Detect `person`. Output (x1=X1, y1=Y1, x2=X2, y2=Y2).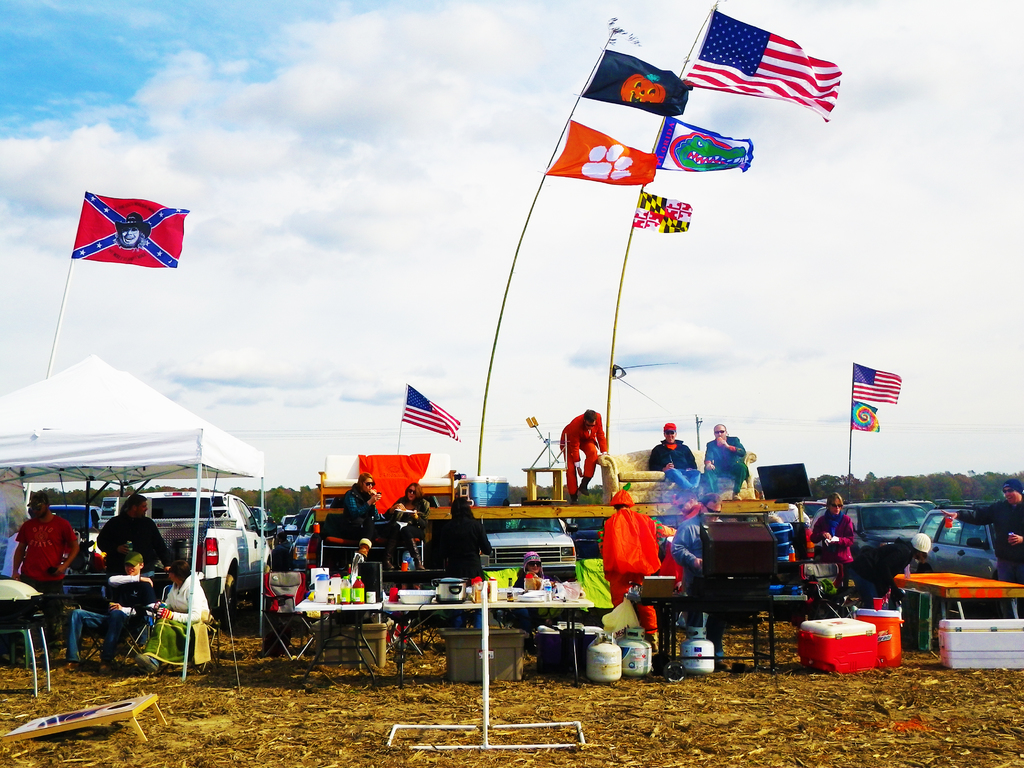
(x1=940, y1=481, x2=1023, y2=617).
